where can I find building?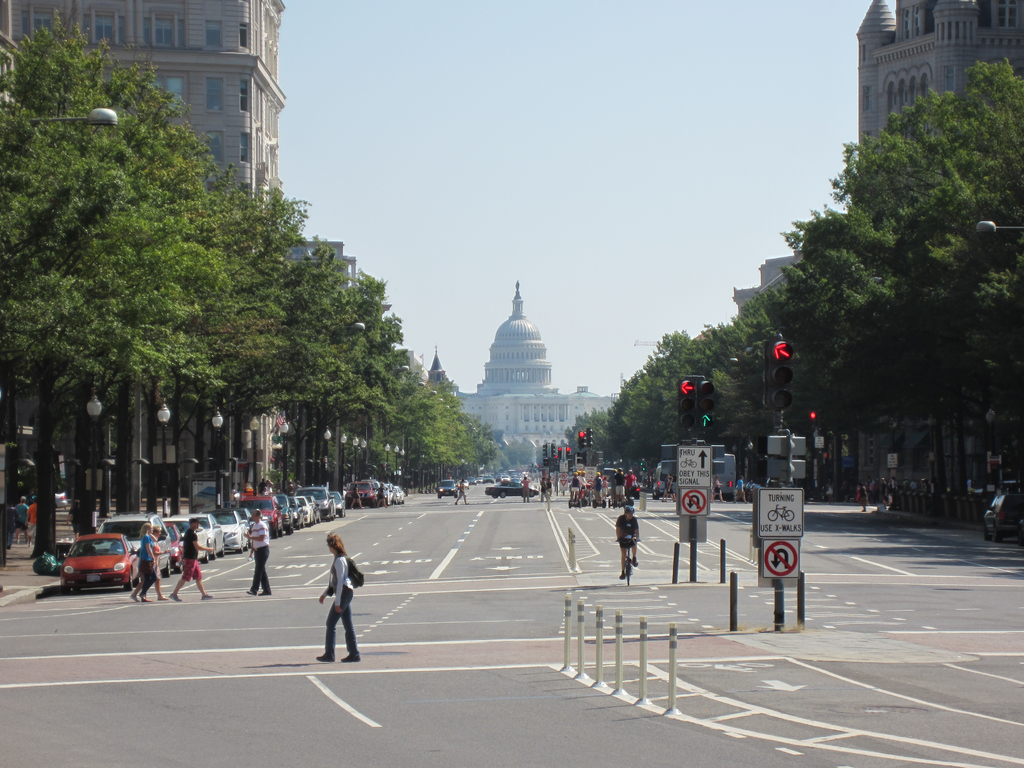
You can find it at 460/287/611/454.
